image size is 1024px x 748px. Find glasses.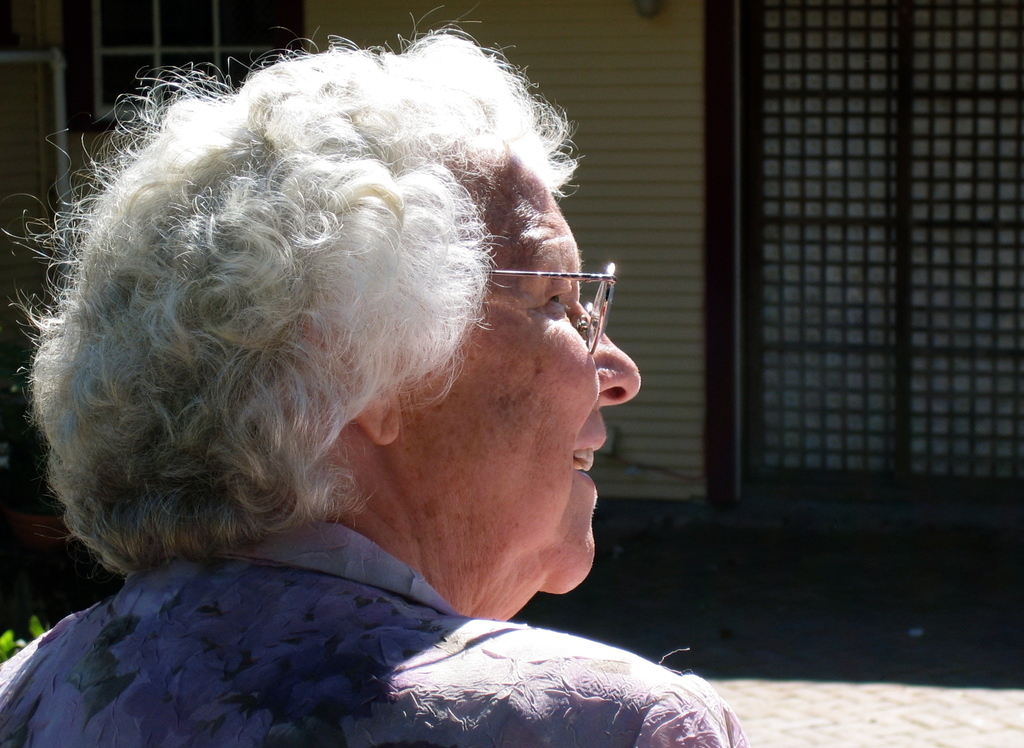
box(467, 265, 654, 362).
